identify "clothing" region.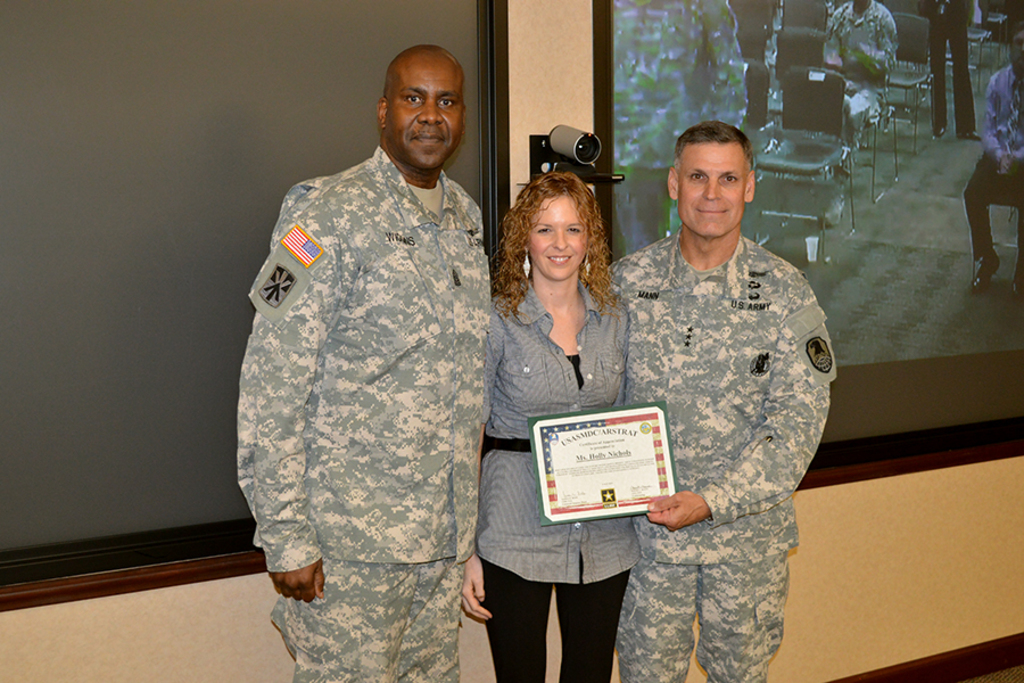
Region: <box>237,146,494,682</box>.
